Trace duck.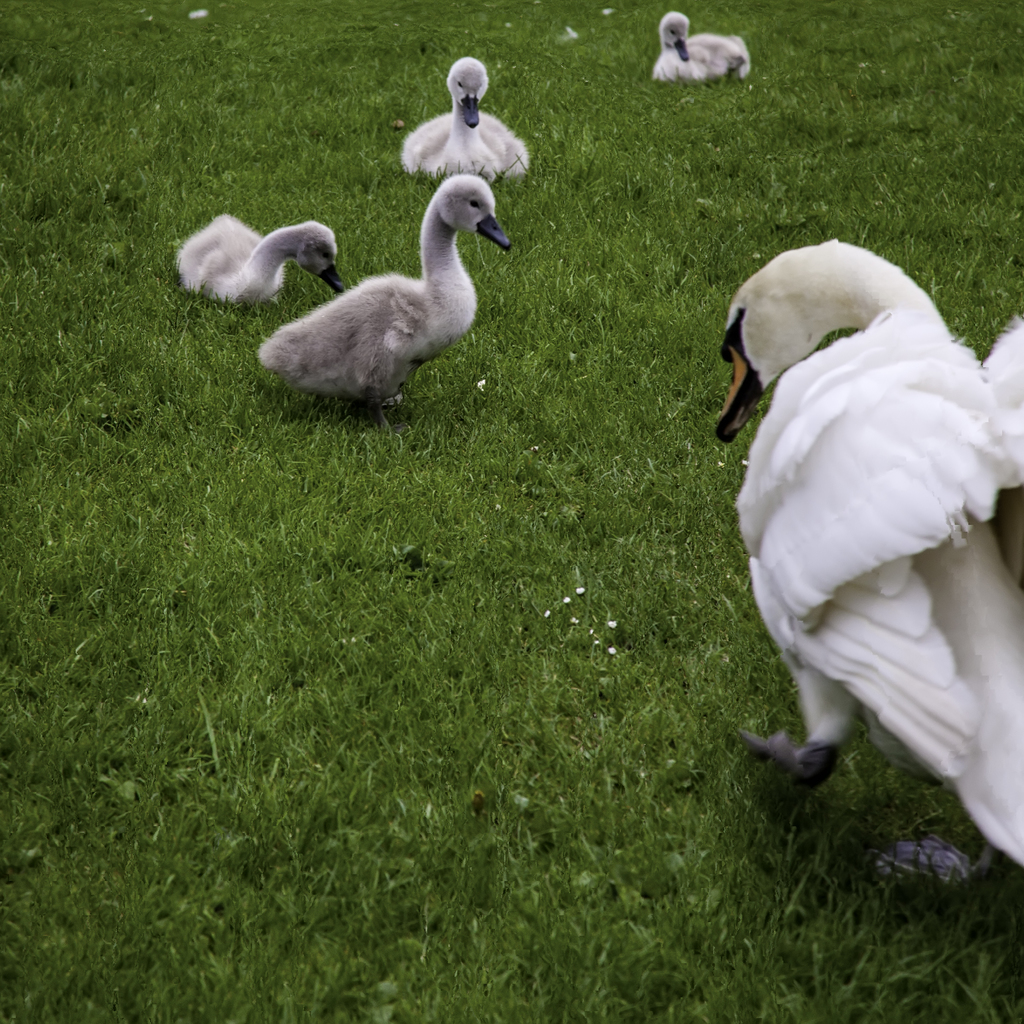
Traced to box=[643, 13, 755, 86].
